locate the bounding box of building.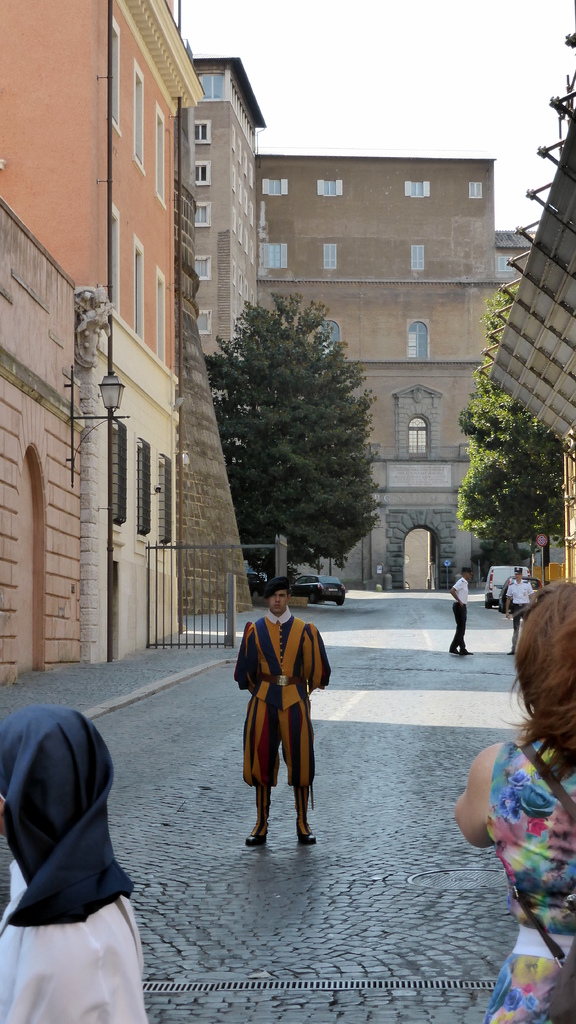
Bounding box: box(186, 54, 267, 462).
